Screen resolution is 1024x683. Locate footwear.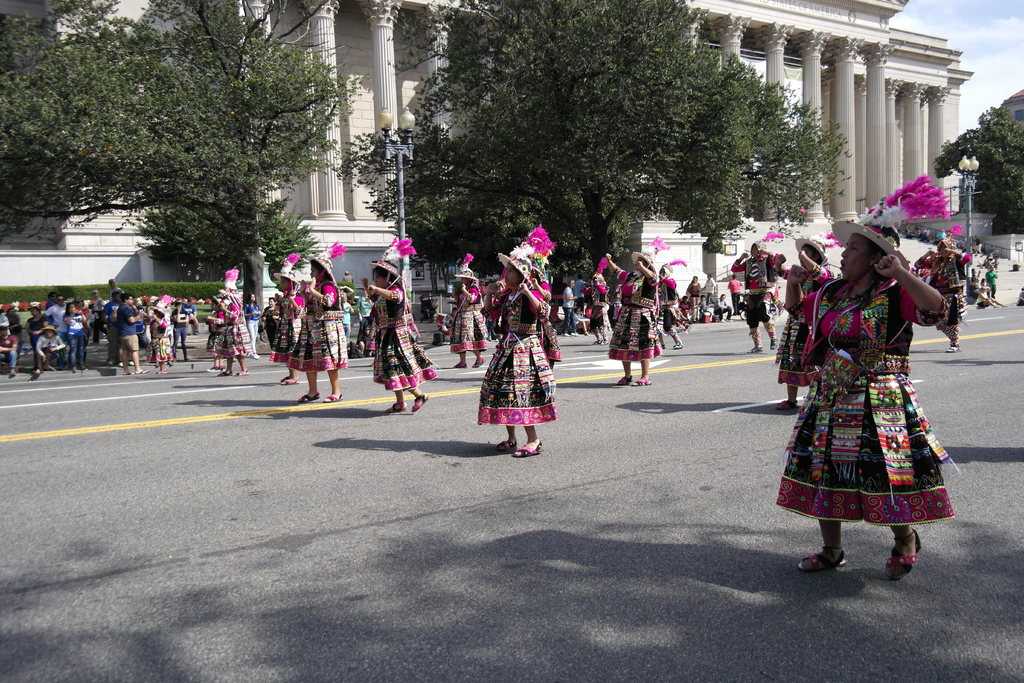
detection(597, 333, 612, 345).
